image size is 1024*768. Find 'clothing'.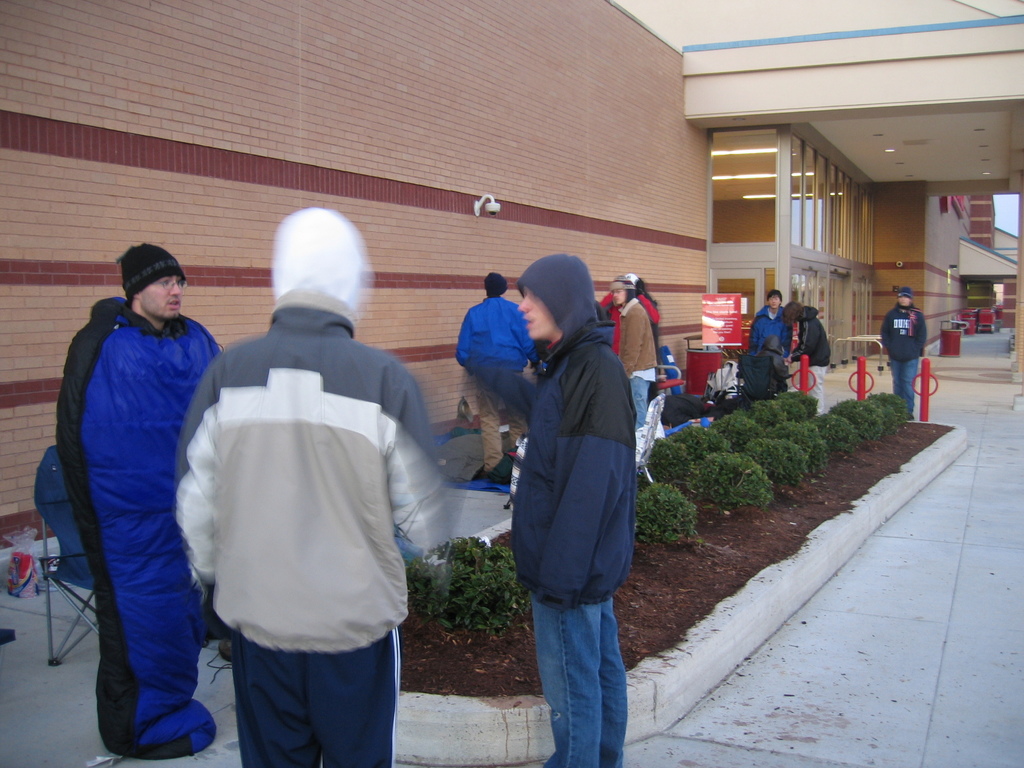
(458,284,534,470).
